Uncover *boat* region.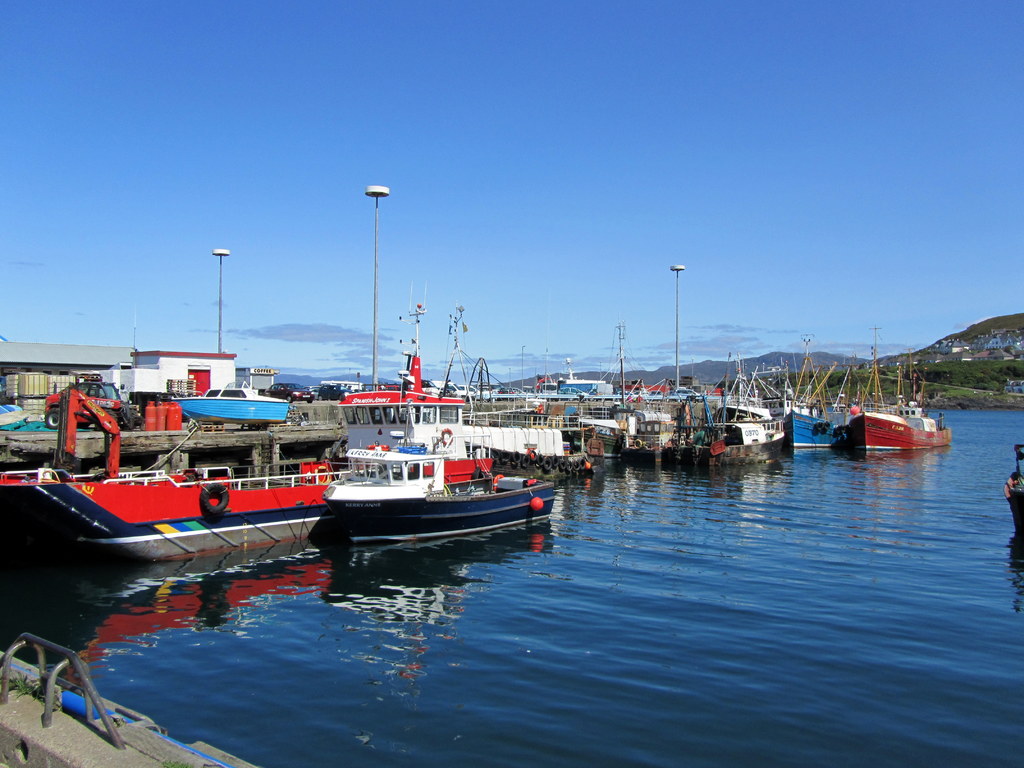
Uncovered: crop(592, 348, 703, 465).
